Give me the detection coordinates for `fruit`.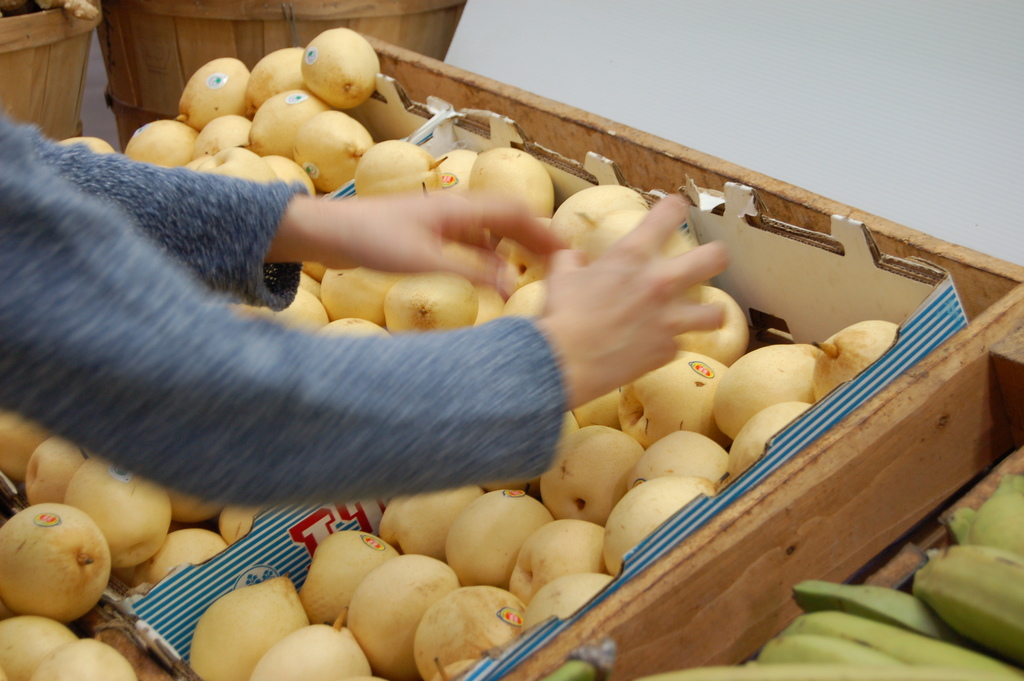
{"x1": 566, "y1": 202, "x2": 705, "y2": 303}.
